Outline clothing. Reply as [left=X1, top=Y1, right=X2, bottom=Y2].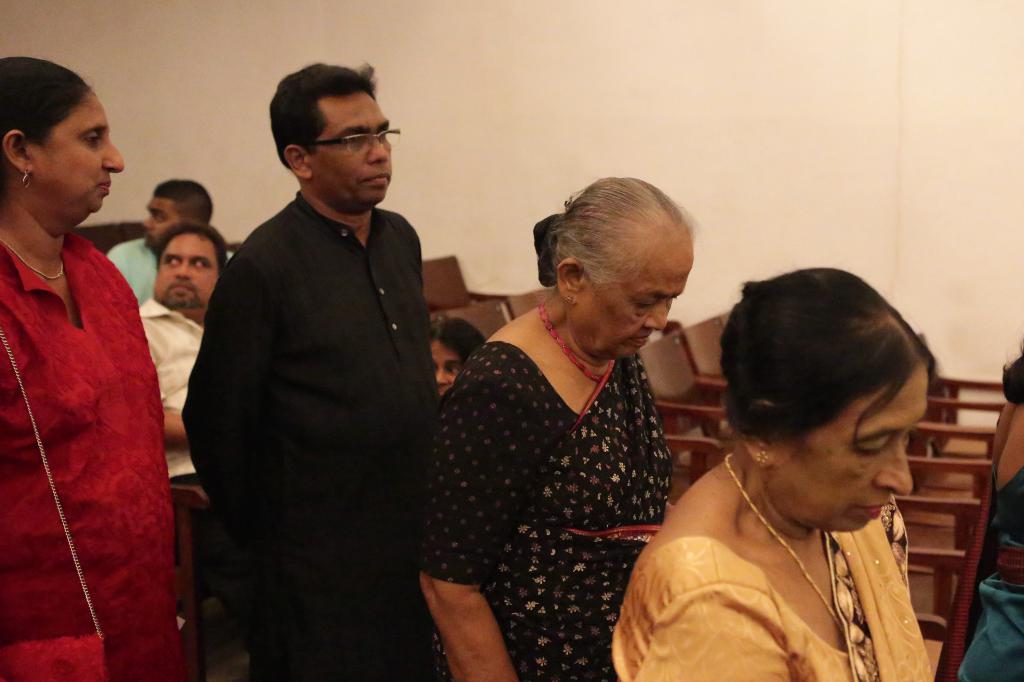
[left=596, top=499, right=934, bottom=681].
